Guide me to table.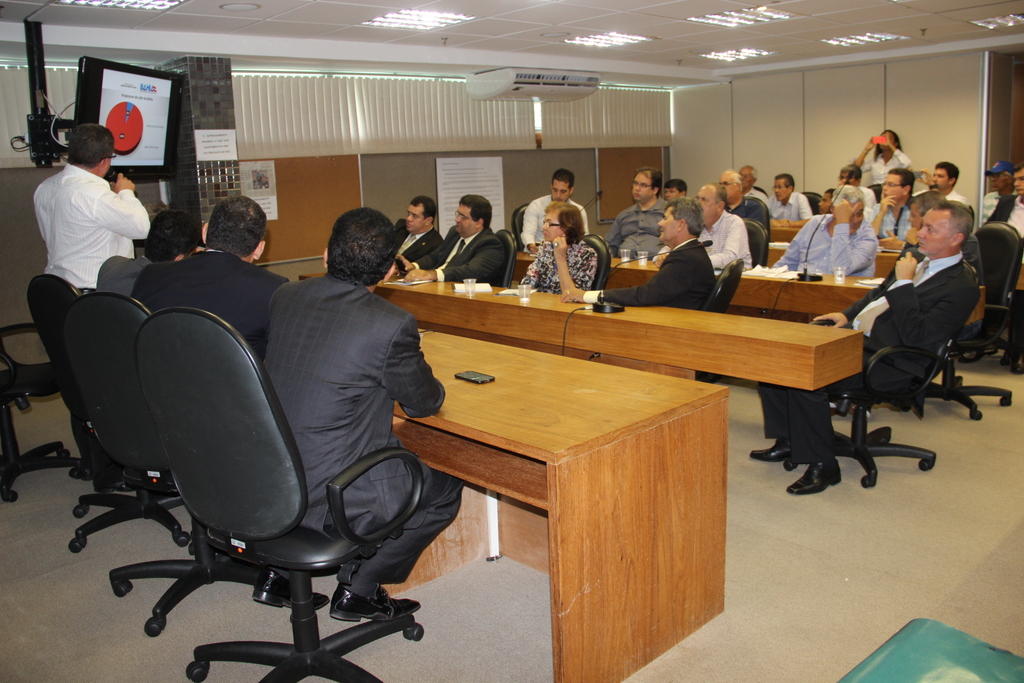
Guidance: region(303, 273, 865, 391).
